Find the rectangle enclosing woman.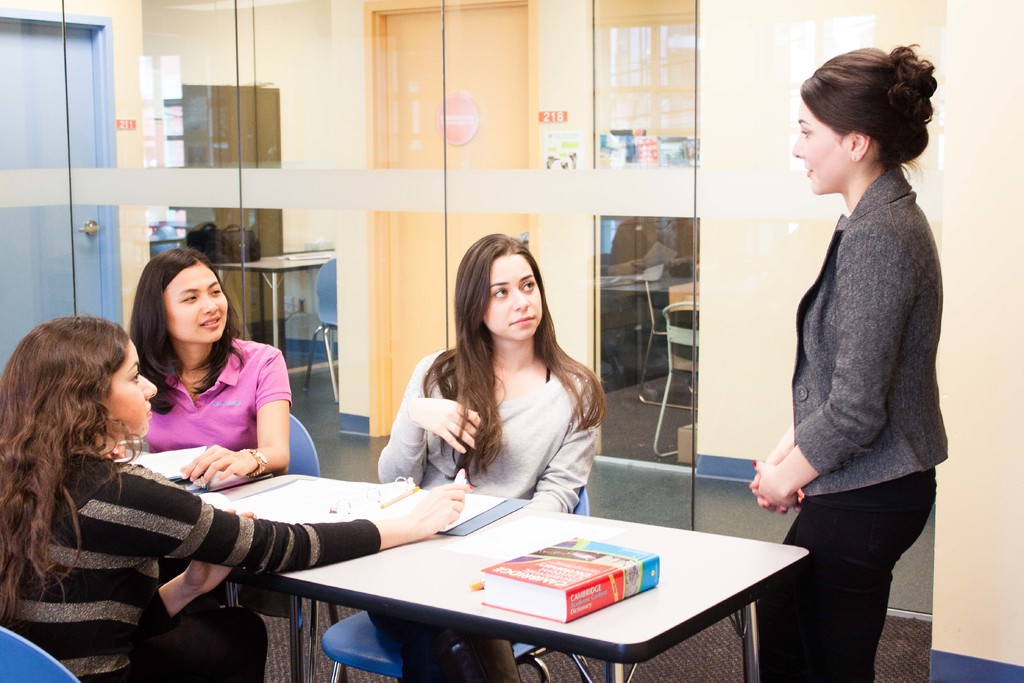
l=746, t=45, r=954, b=673.
